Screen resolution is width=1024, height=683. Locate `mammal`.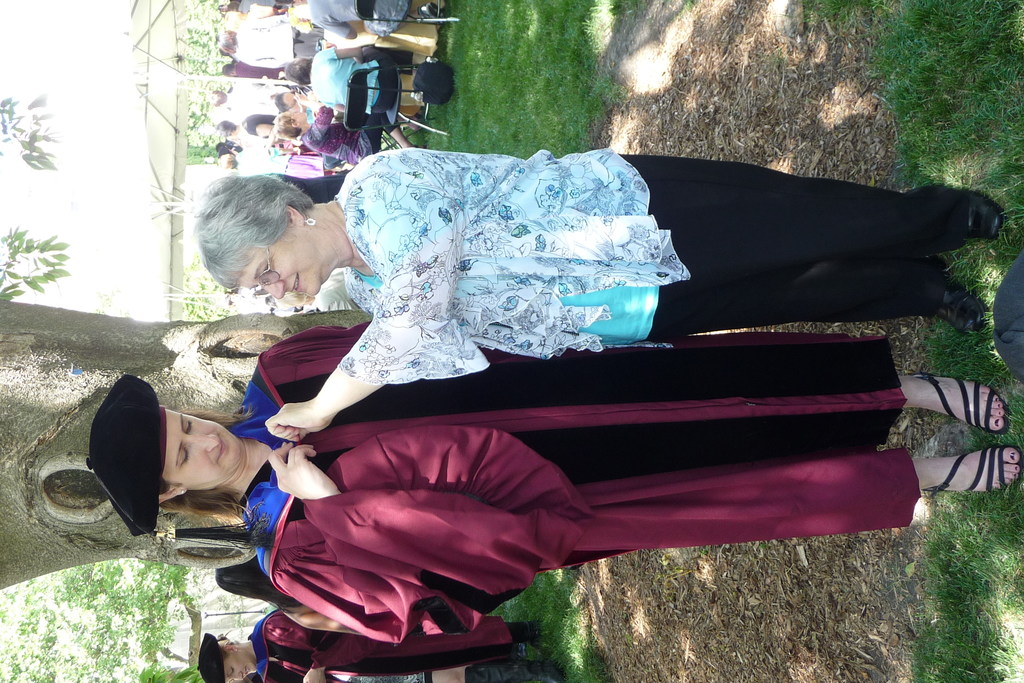
bbox=(84, 320, 1022, 638).
